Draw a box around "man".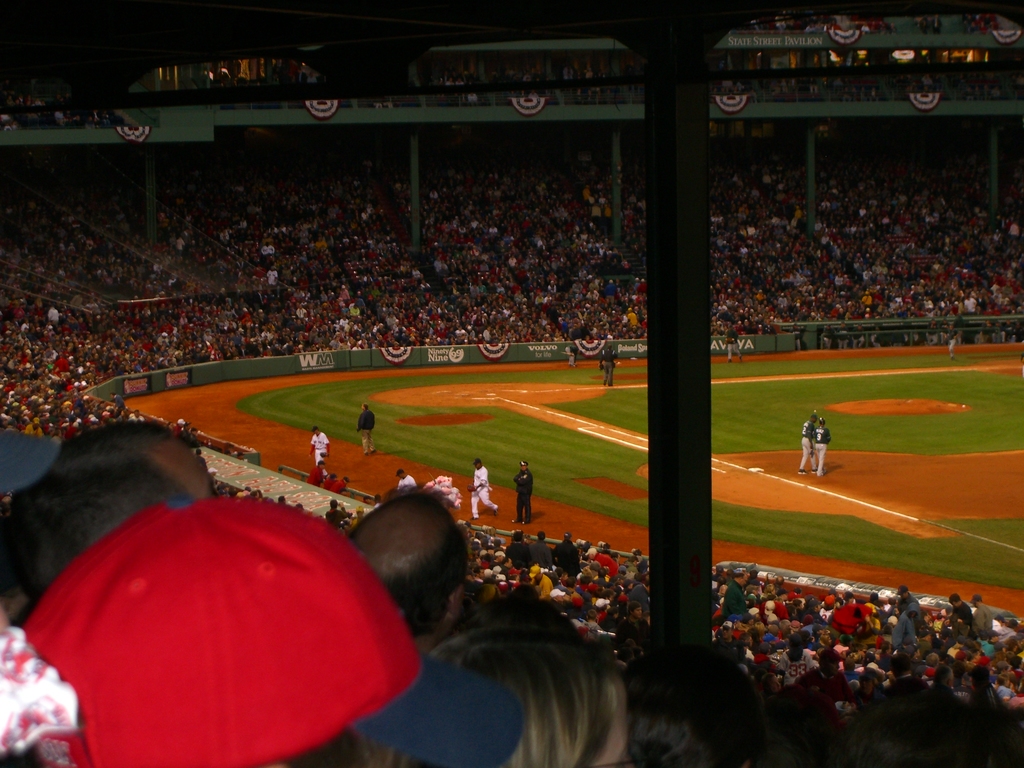
{"x1": 790, "y1": 322, "x2": 803, "y2": 351}.
